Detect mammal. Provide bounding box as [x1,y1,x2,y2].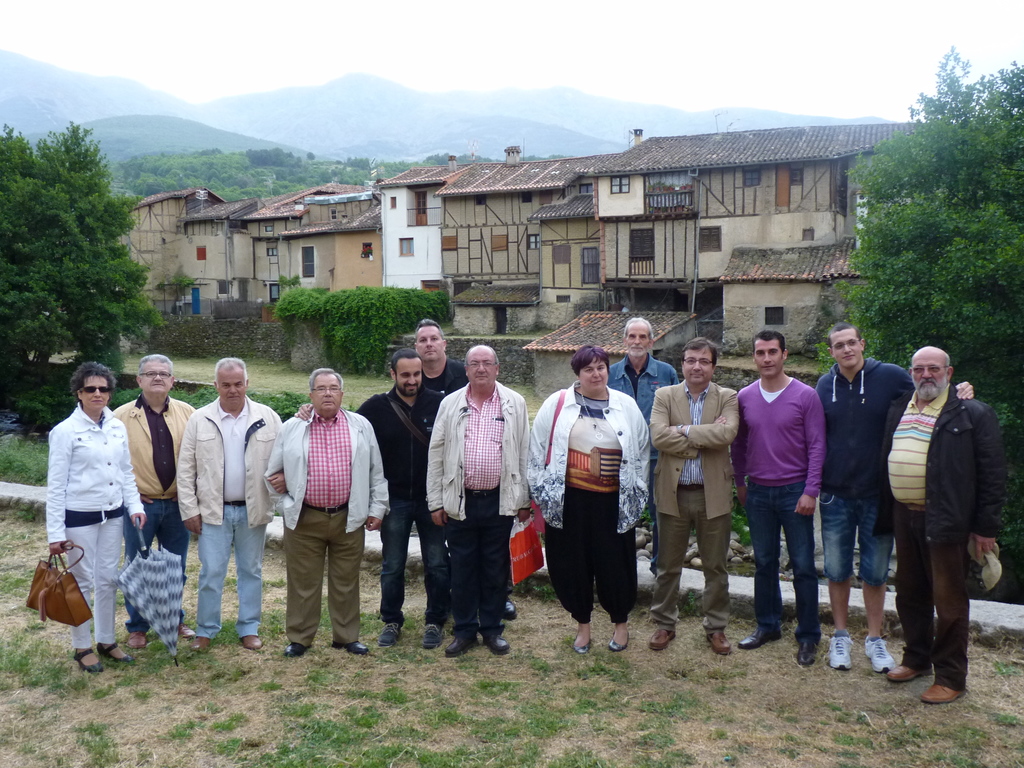
[288,345,459,648].
